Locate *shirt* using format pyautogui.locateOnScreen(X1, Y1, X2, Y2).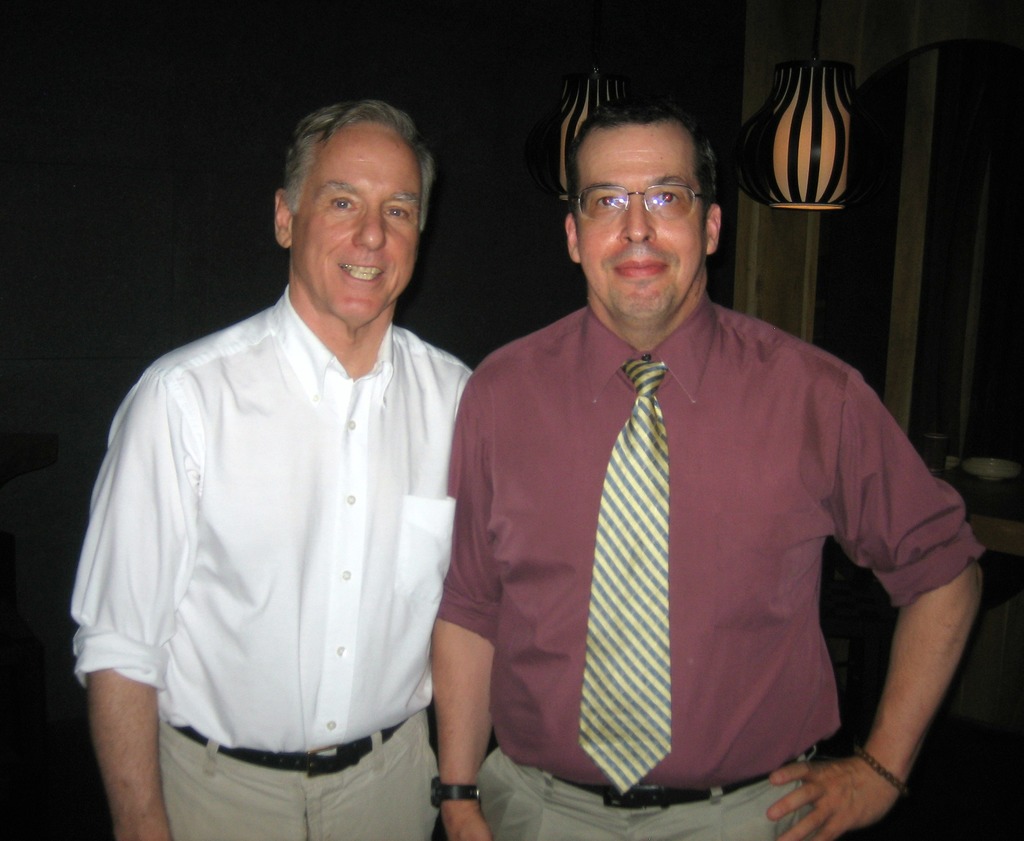
pyautogui.locateOnScreen(68, 283, 475, 748).
